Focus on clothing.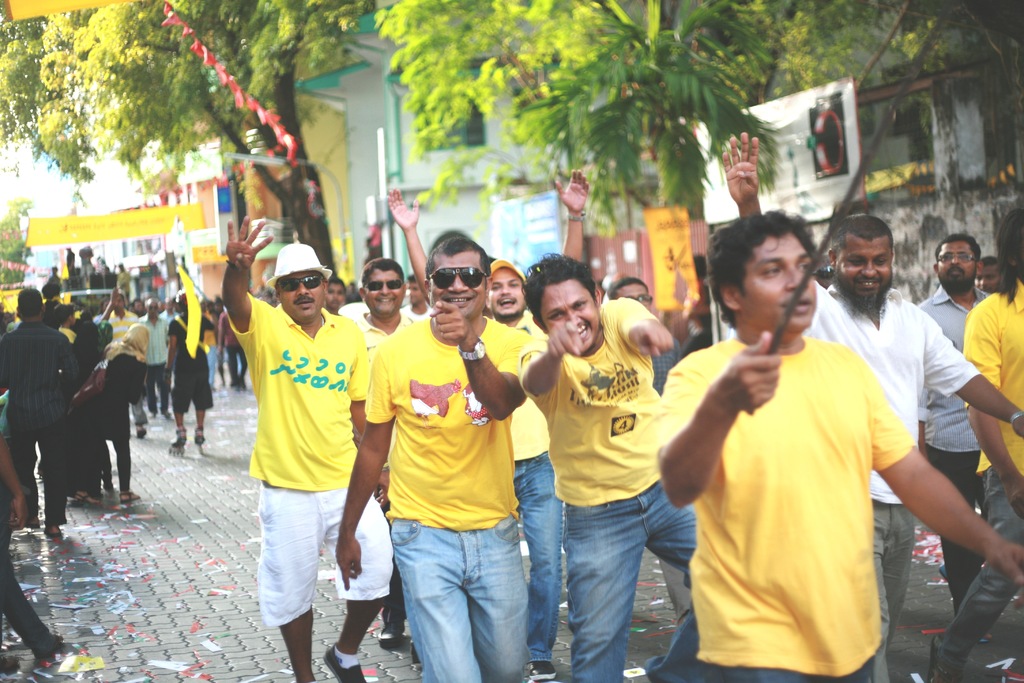
Focused at 1:323:82:508.
